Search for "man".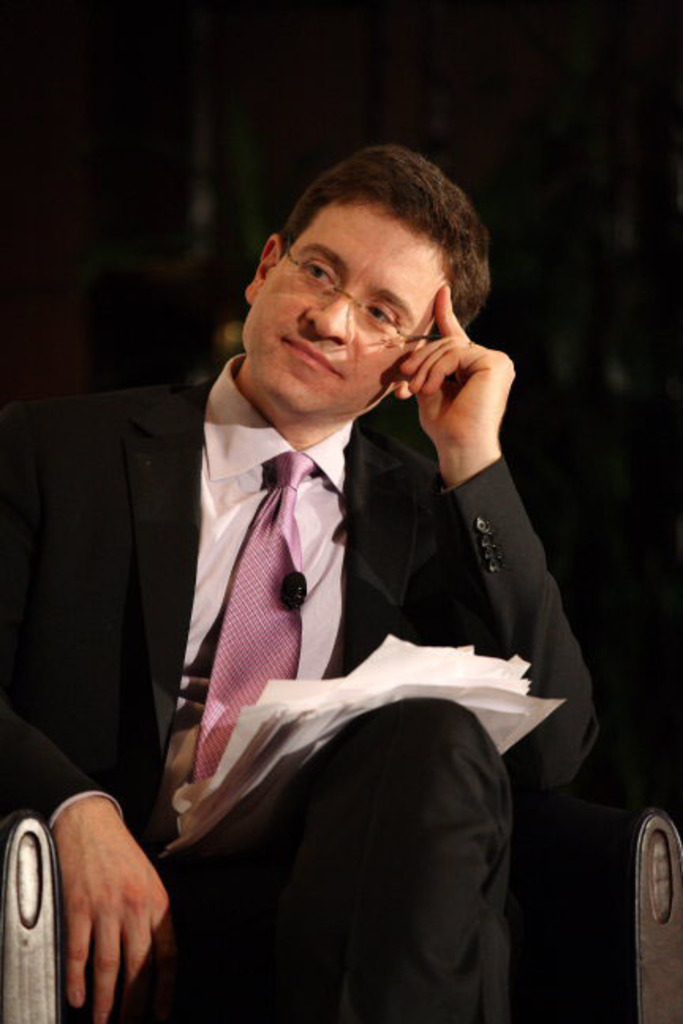
Found at 111, 152, 604, 994.
